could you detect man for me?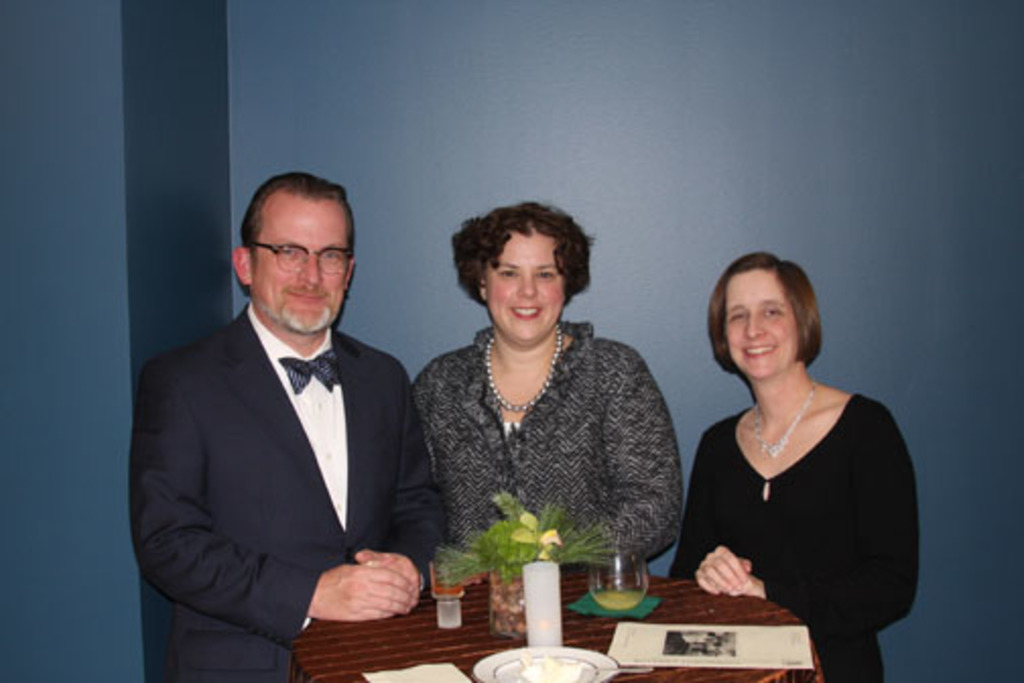
Detection result: bbox=(128, 169, 433, 661).
